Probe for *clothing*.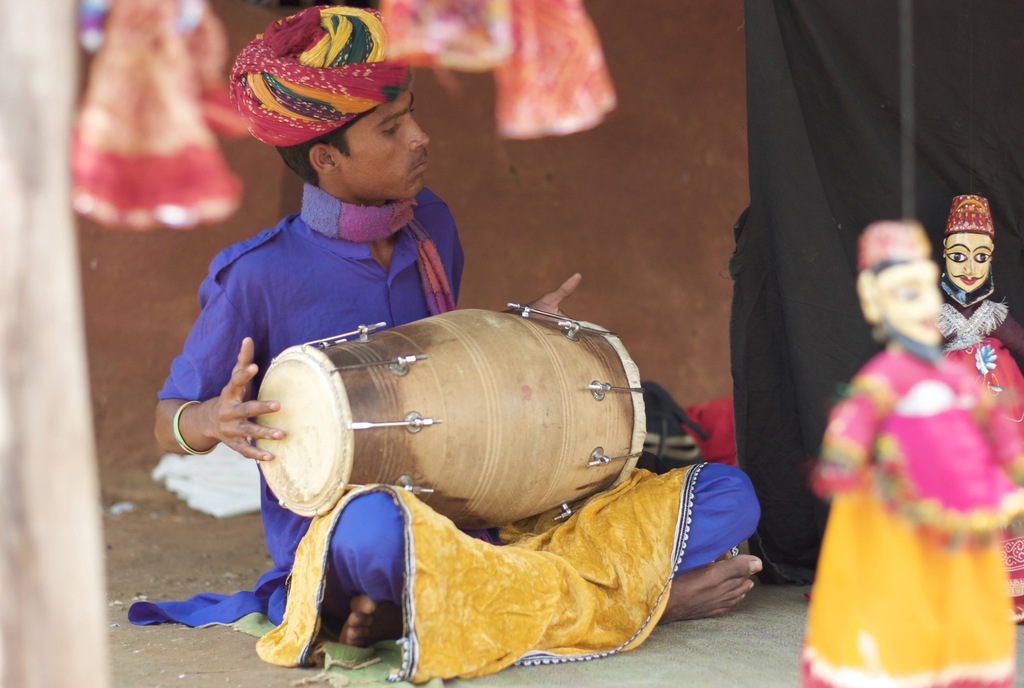
Probe result: Rect(483, 0, 617, 140).
